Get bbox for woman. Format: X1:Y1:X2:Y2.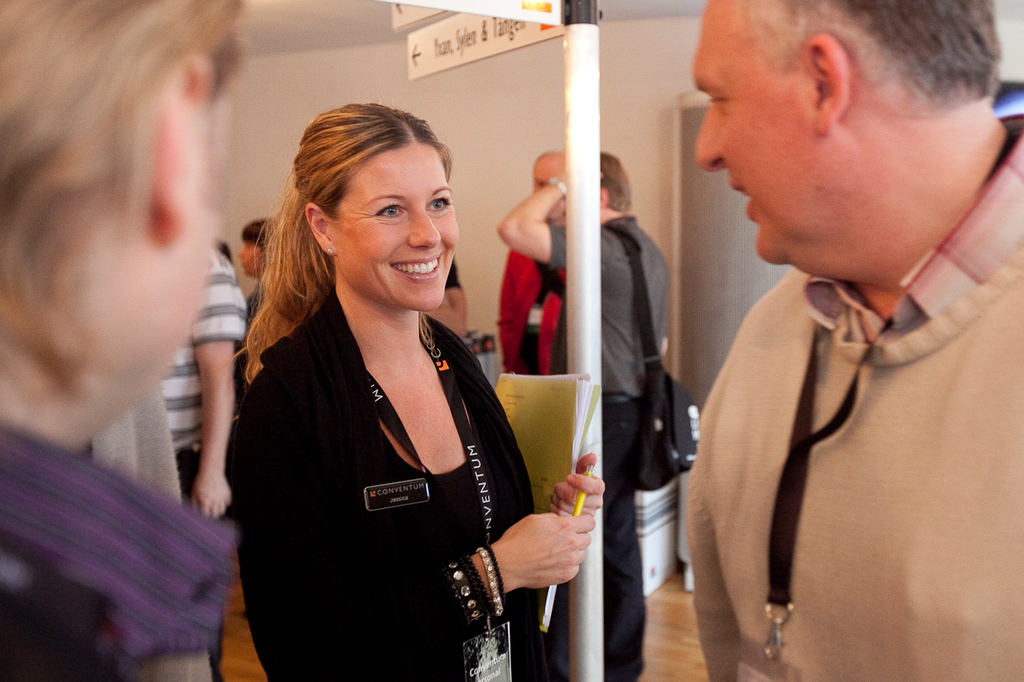
191:107:548:681.
